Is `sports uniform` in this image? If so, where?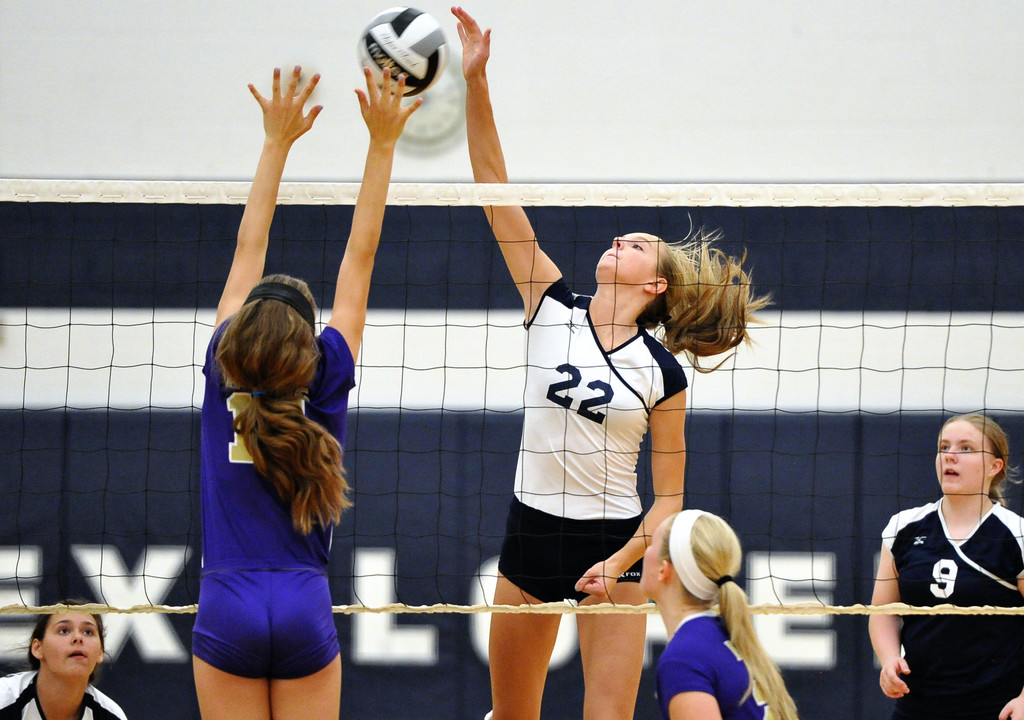
Yes, at 192:314:343:688.
